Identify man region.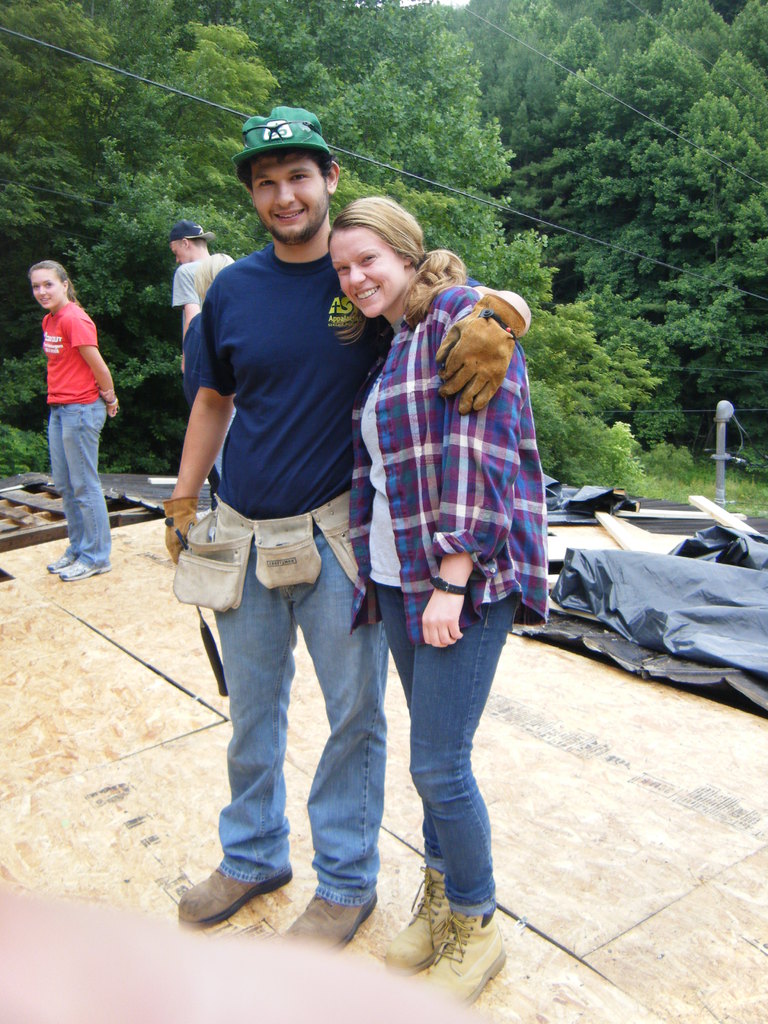
Region: x1=166, y1=221, x2=233, y2=376.
